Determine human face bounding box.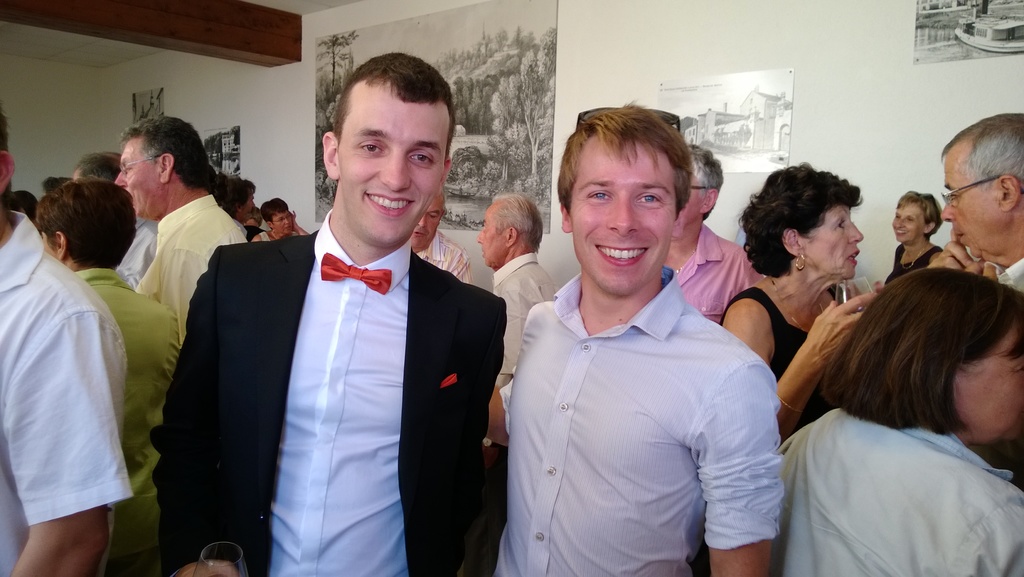
Determined: 950:329:1023:443.
